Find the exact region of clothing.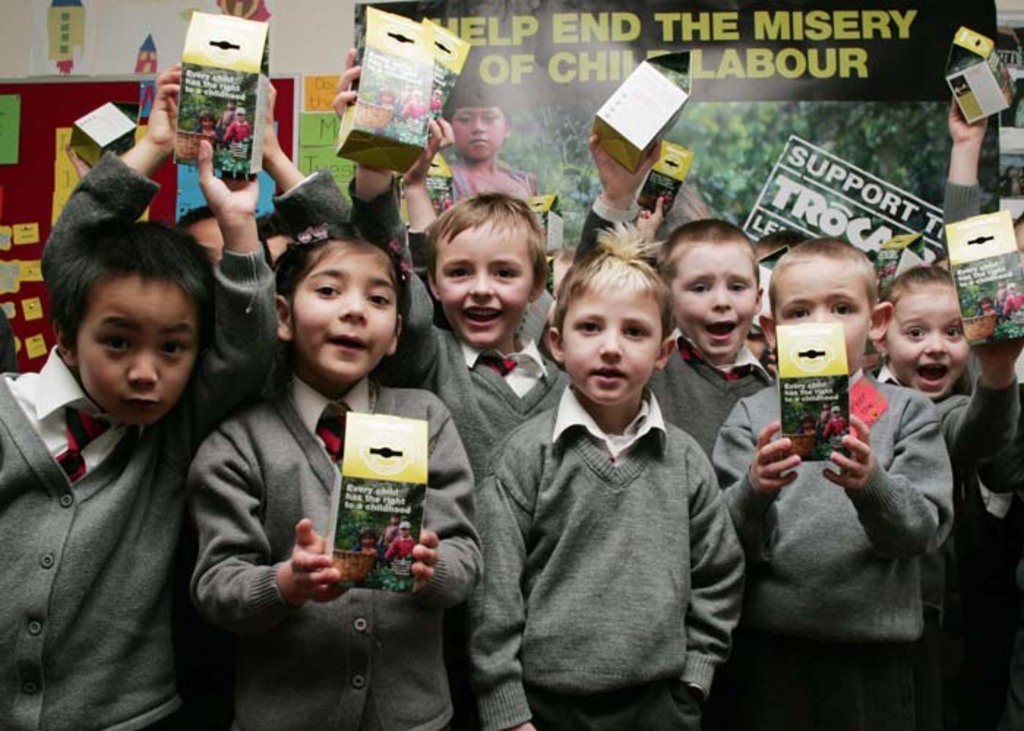
Exact region: 936 180 983 253.
